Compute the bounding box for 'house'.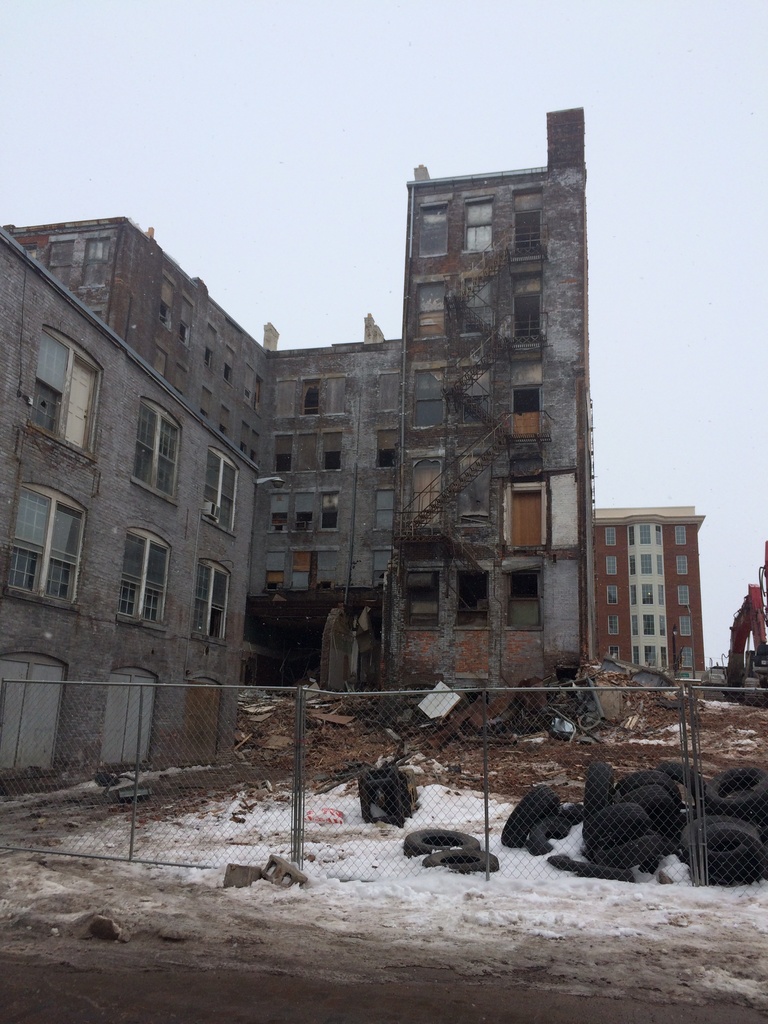
detection(266, 335, 388, 719).
